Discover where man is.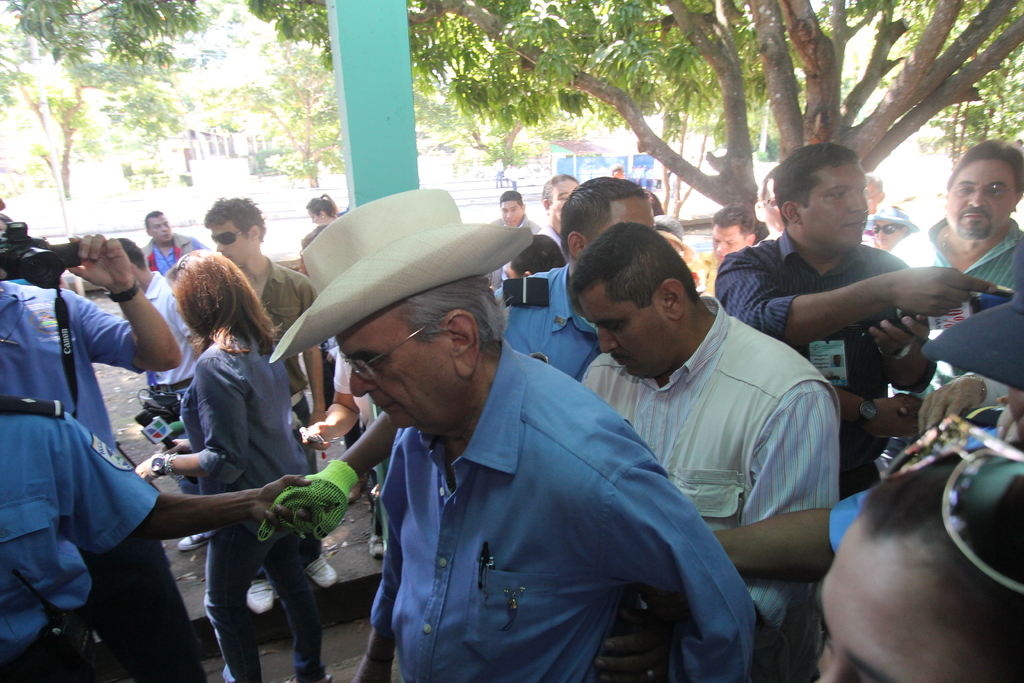
Discovered at detection(0, 186, 199, 675).
